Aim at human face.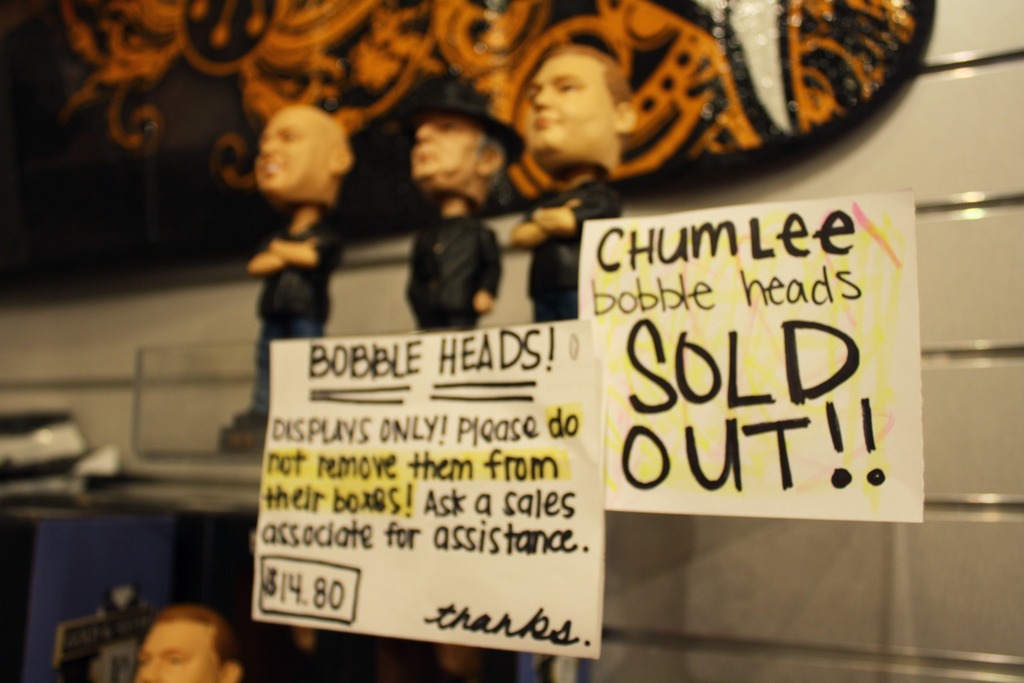
Aimed at 138, 623, 223, 682.
